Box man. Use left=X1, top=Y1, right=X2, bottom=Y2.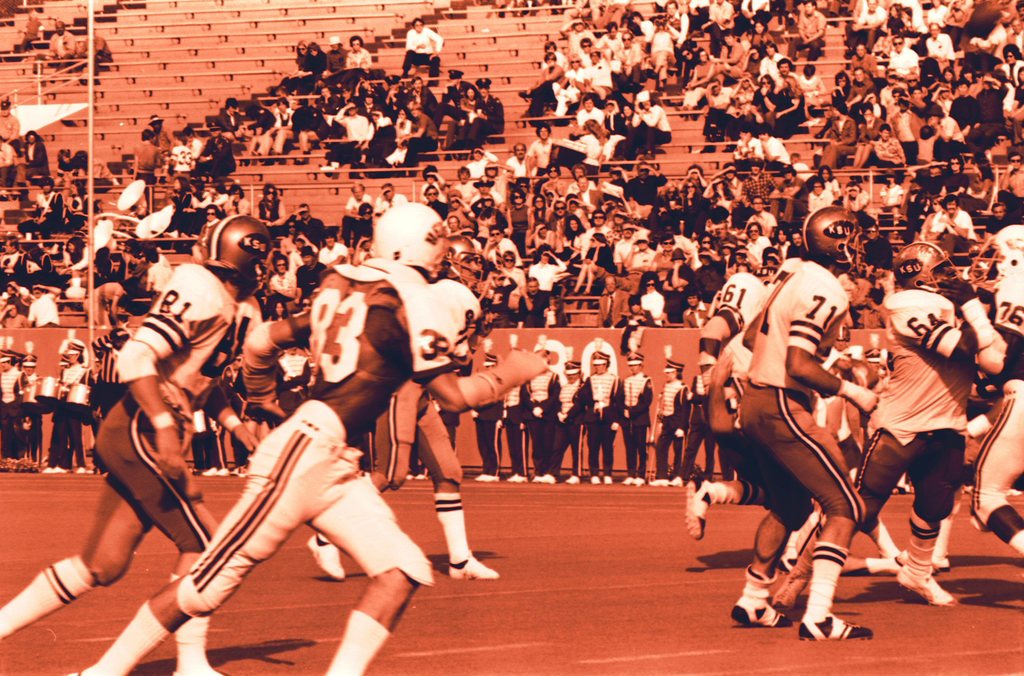
left=740, top=159, right=777, bottom=201.
